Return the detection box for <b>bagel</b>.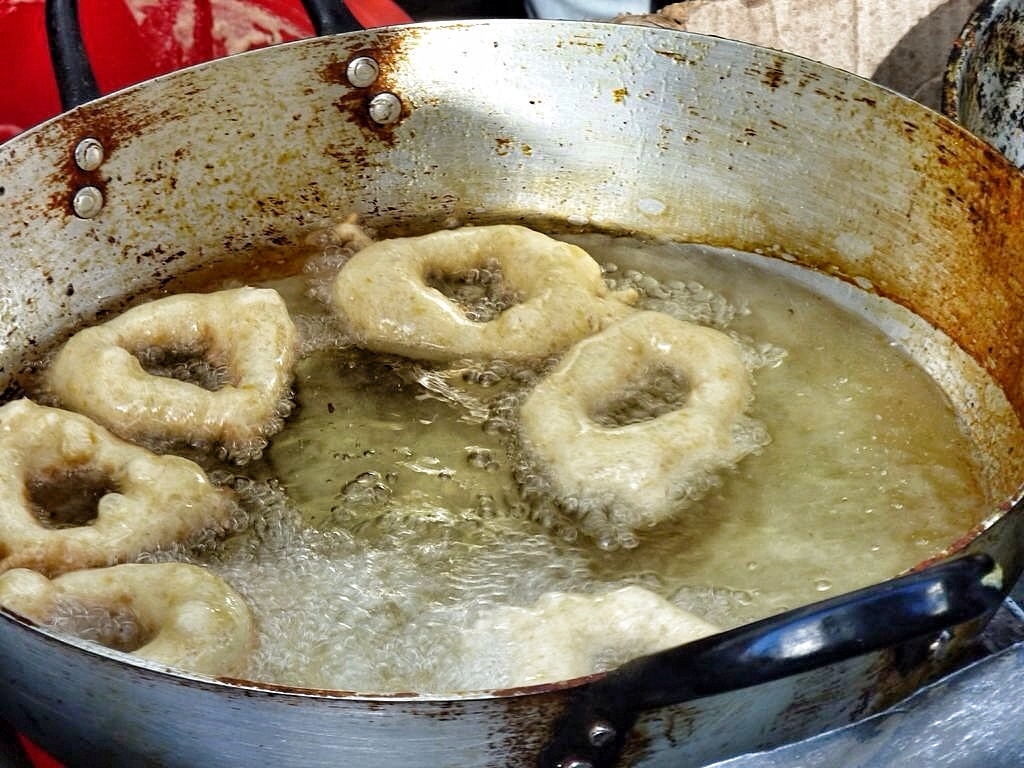
rect(531, 582, 718, 683).
